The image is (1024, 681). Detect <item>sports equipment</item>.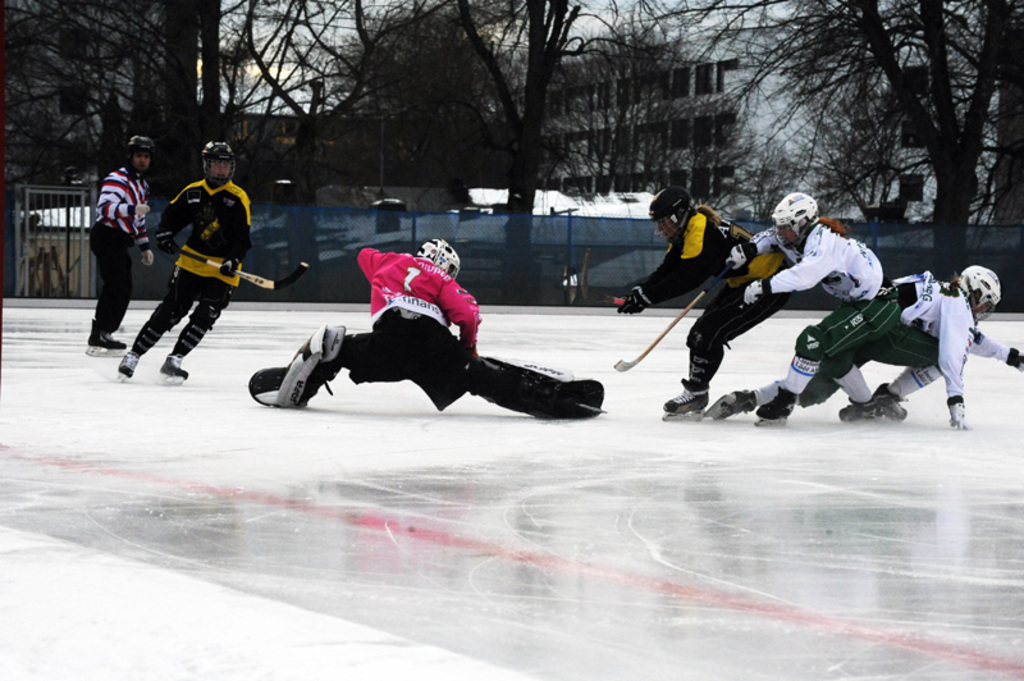
Detection: Rect(115, 346, 145, 380).
